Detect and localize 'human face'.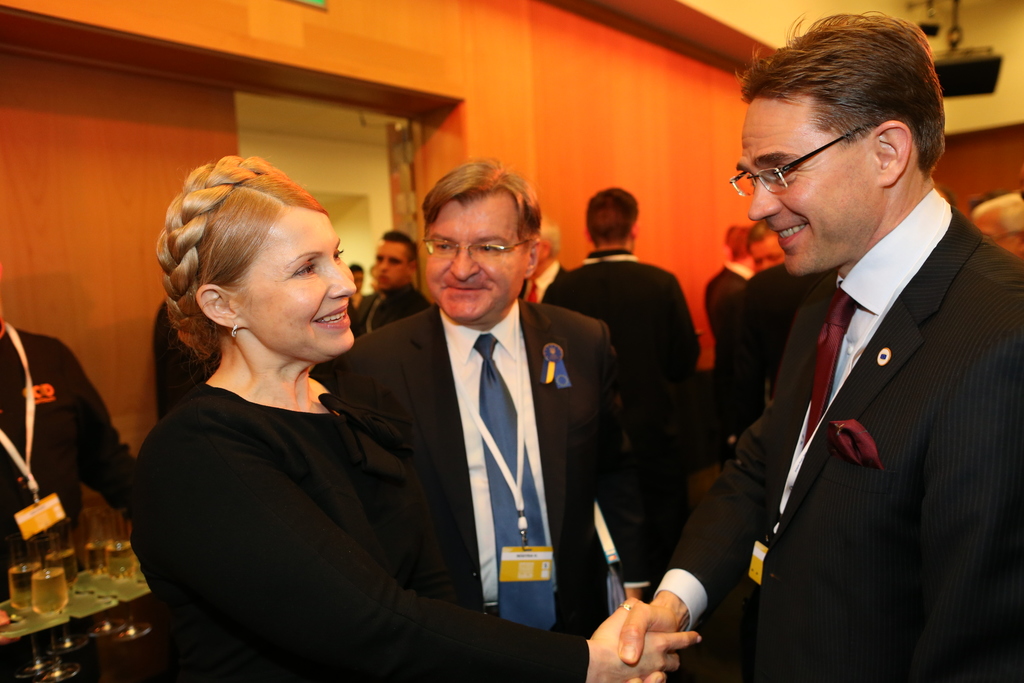
Localized at <bbox>745, 98, 874, 276</bbox>.
